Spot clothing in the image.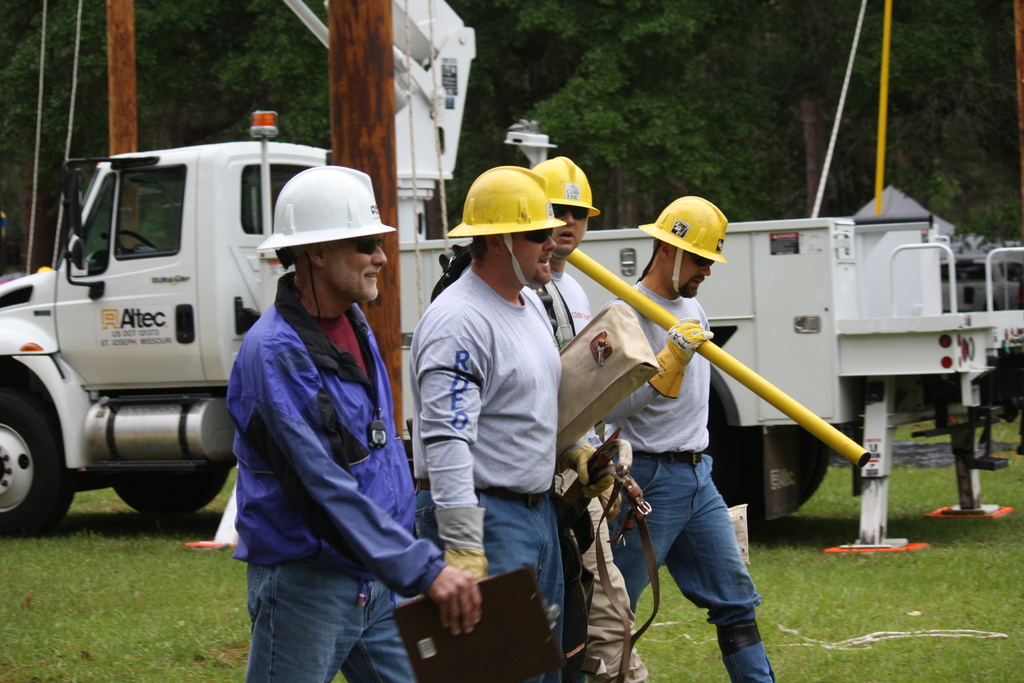
clothing found at l=602, t=270, r=780, b=682.
